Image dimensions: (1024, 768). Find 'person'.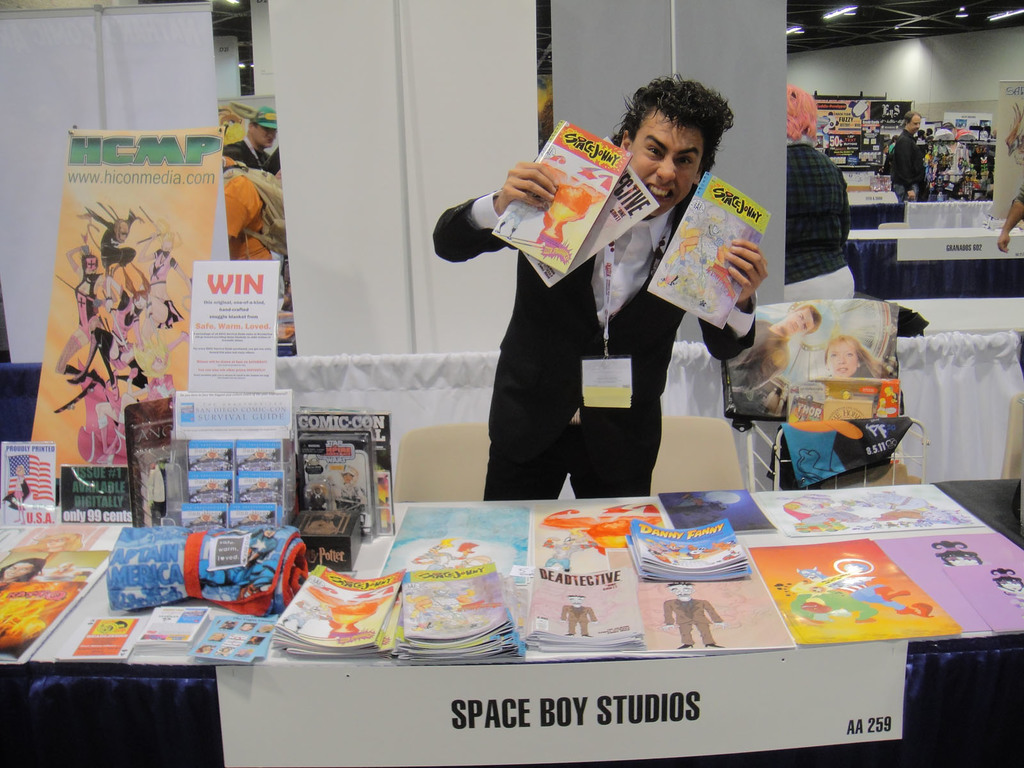
<bbox>995, 183, 1023, 249</bbox>.
